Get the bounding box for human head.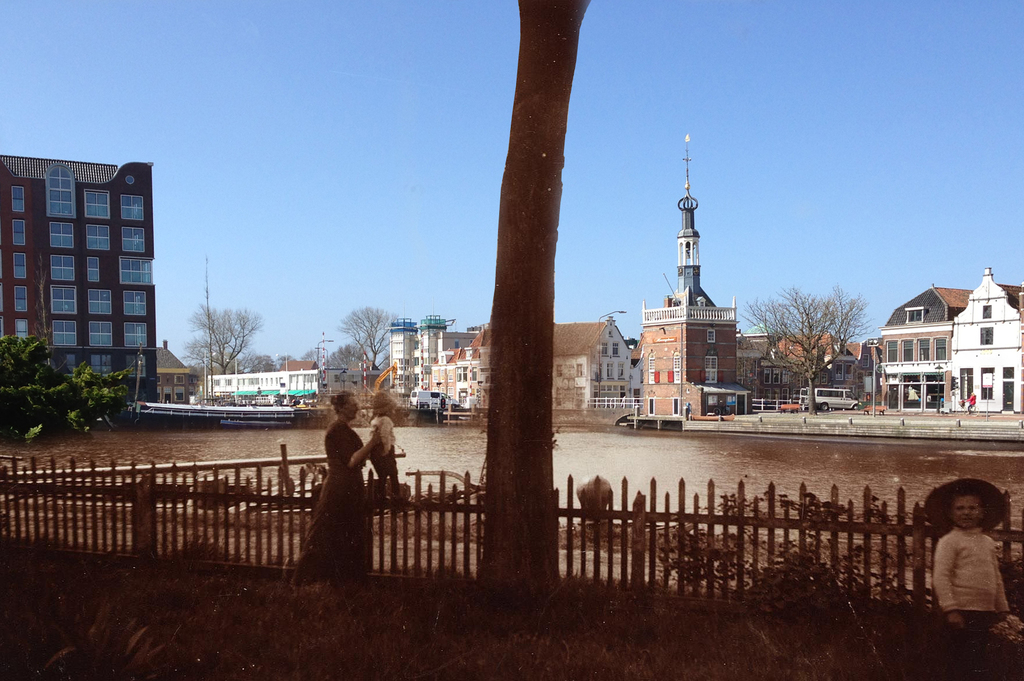
[372, 390, 398, 416].
